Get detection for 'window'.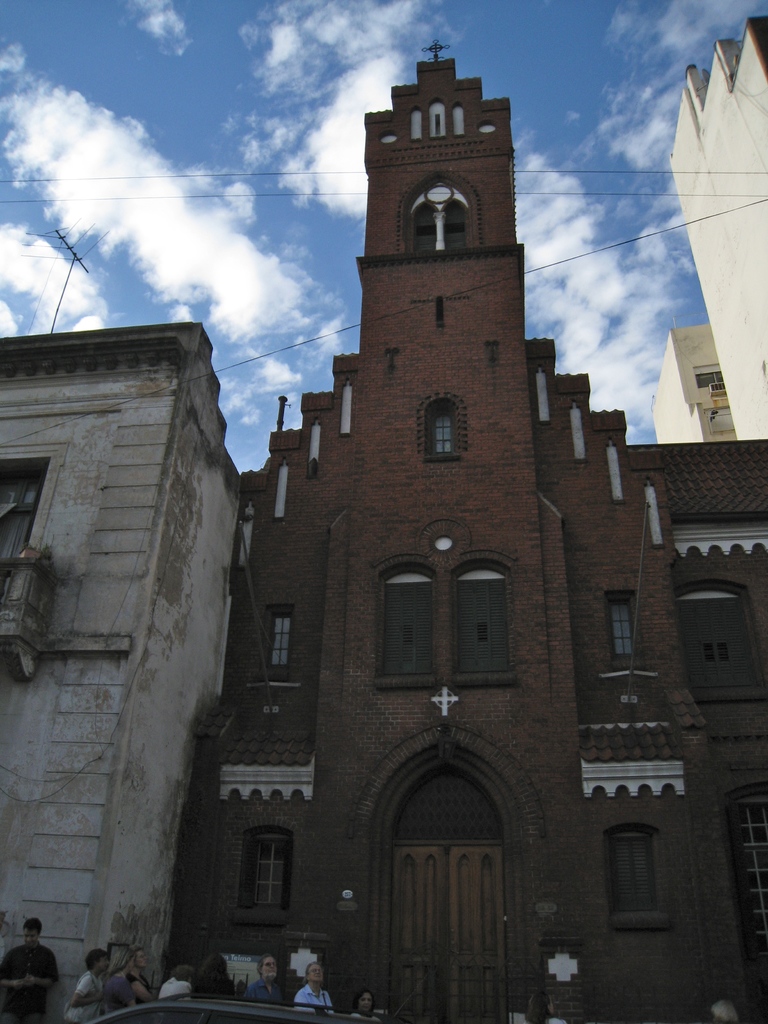
Detection: left=673, top=576, right=767, bottom=699.
